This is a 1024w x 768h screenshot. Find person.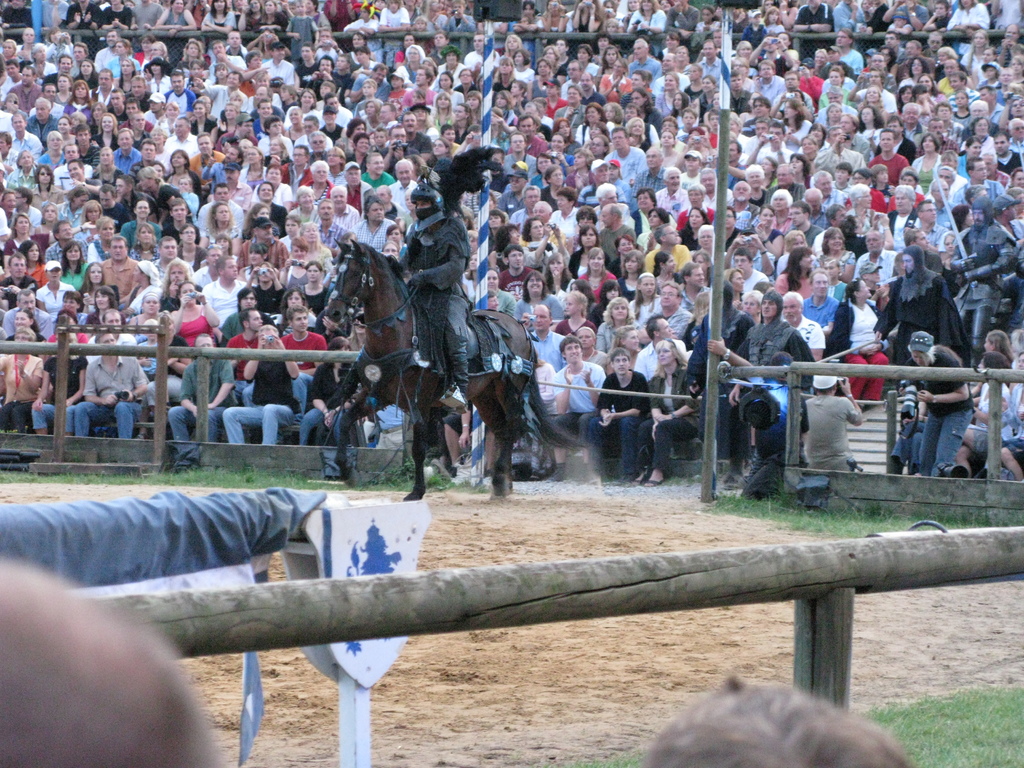
Bounding box: [x1=765, y1=179, x2=786, y2=232].
